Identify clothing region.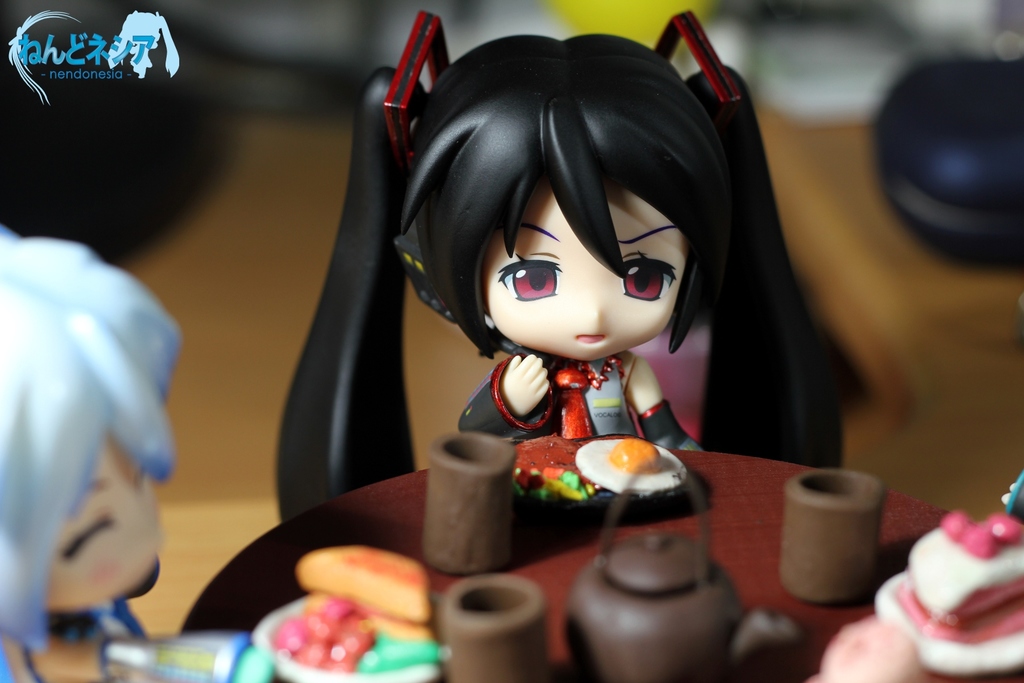
Region: (left=451, top=340, right=705, bottom=461).
